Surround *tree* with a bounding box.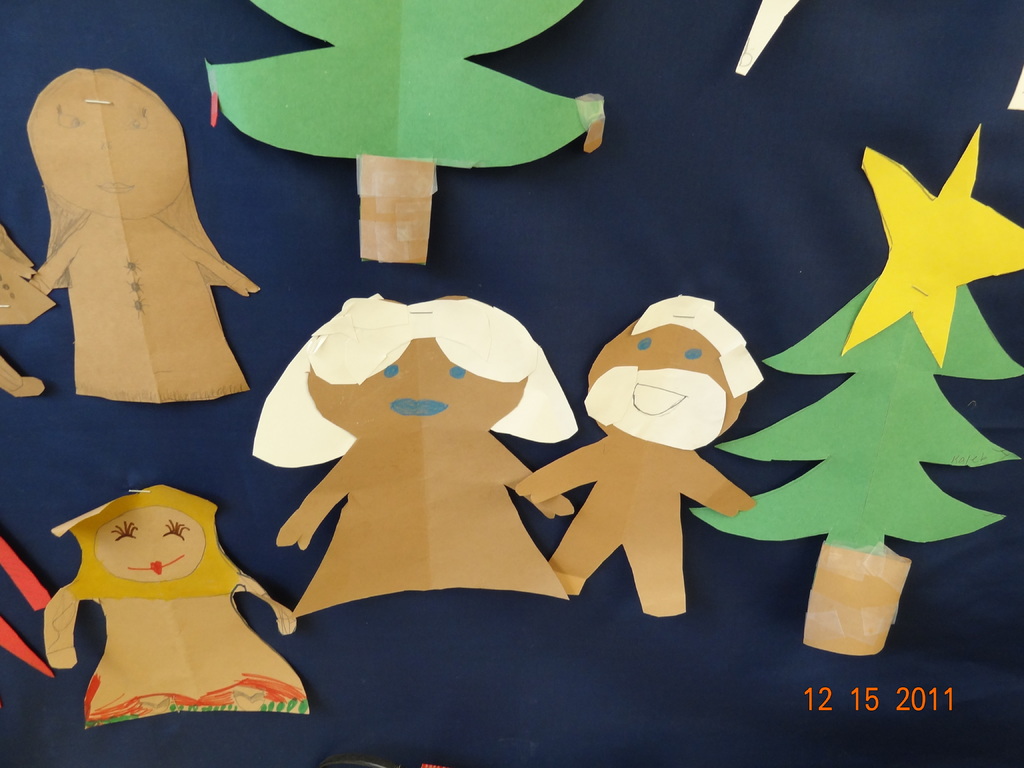
682/94/1023/628.
